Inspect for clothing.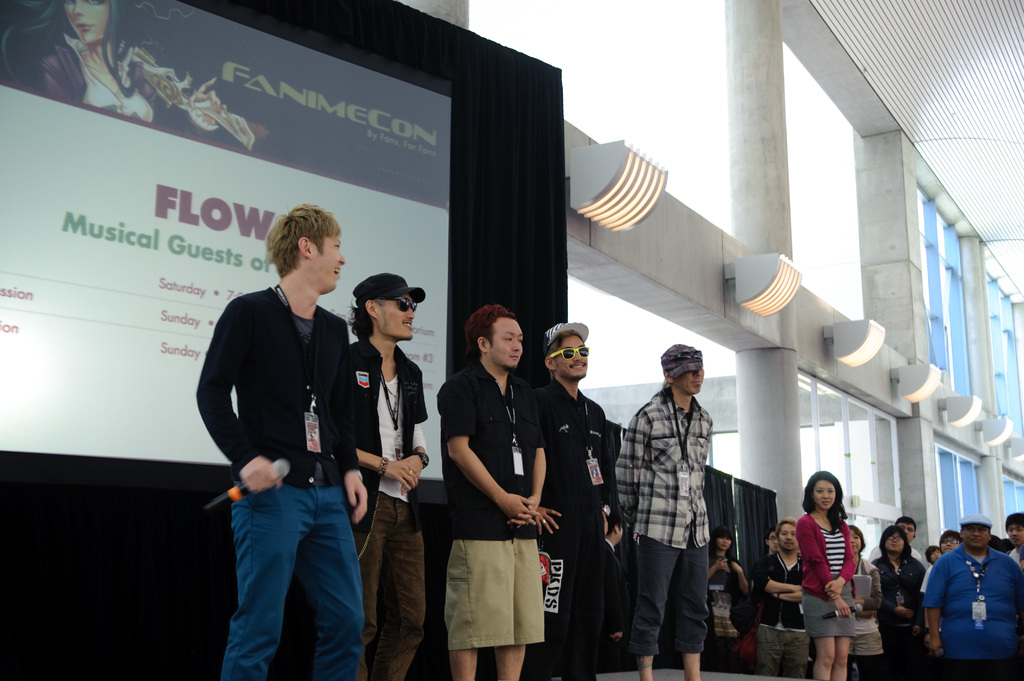
Inspection: BBox(927, 547, 1023, 680).
